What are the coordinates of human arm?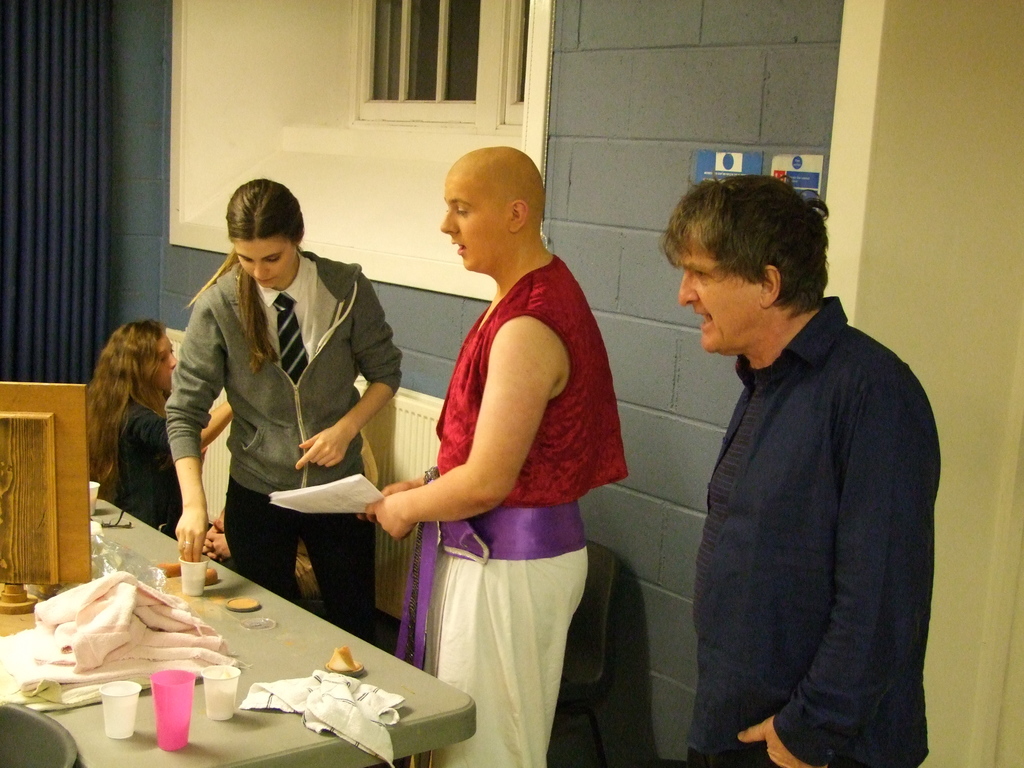
{"x1": 376, "y1": 461, "x2": 433, "y2": 516}.
